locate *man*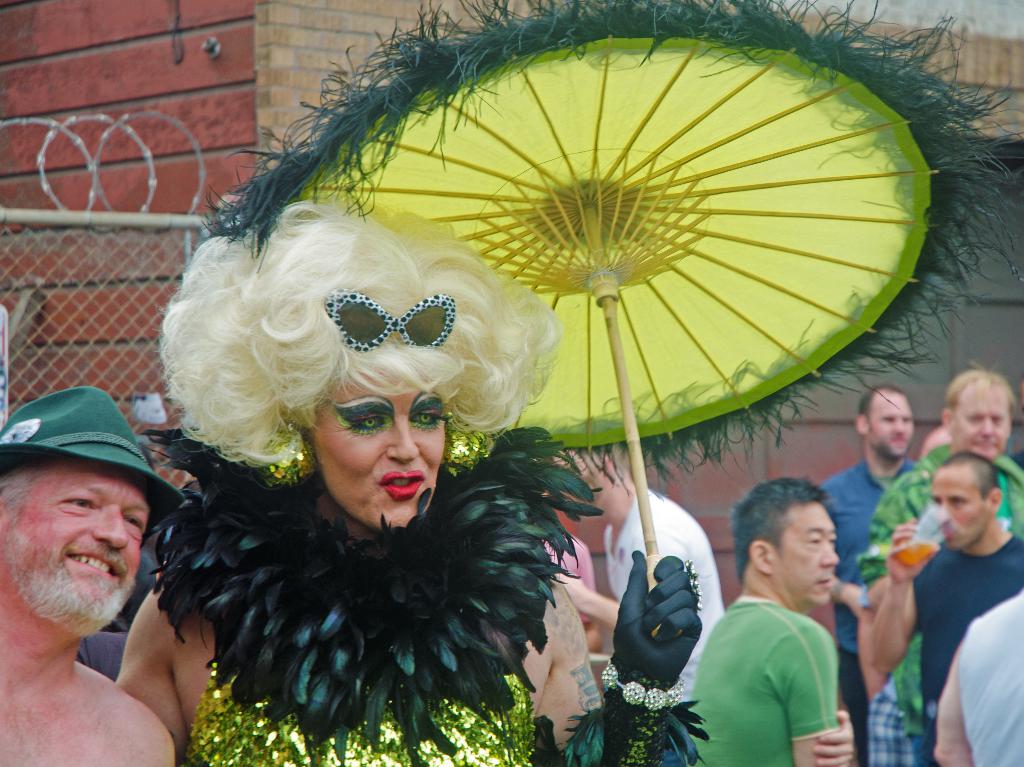
(left=556, top=446, right=722, bottom=766)
